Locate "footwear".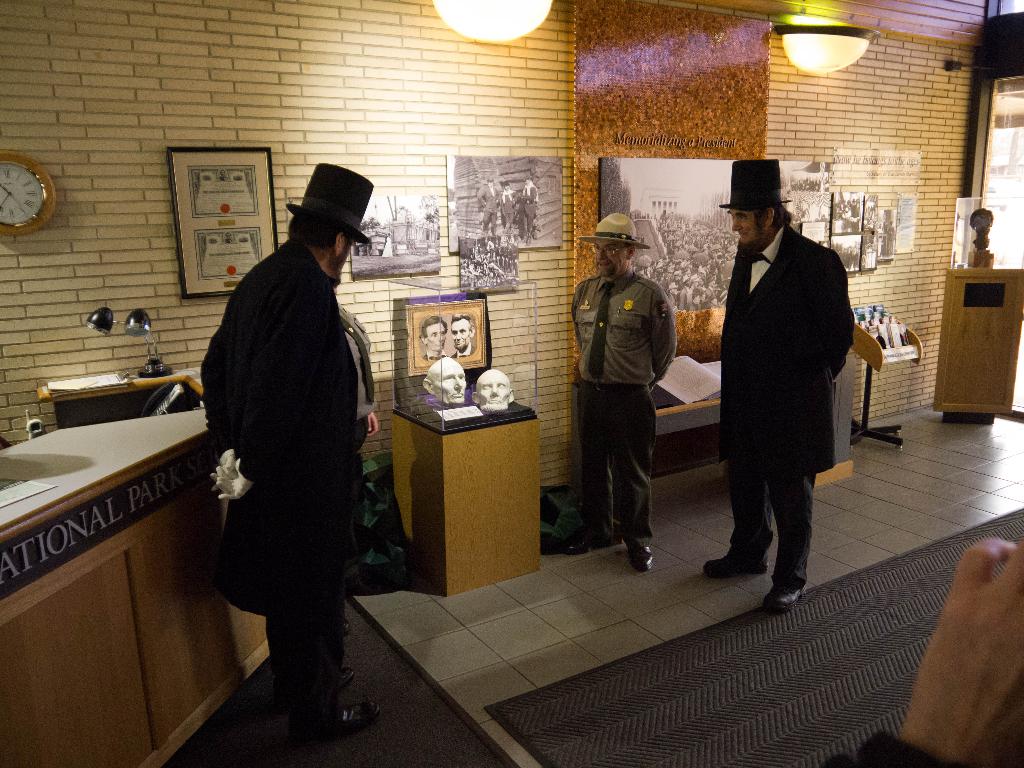
Bounding box: BBox(312, 701, 379, 730).
